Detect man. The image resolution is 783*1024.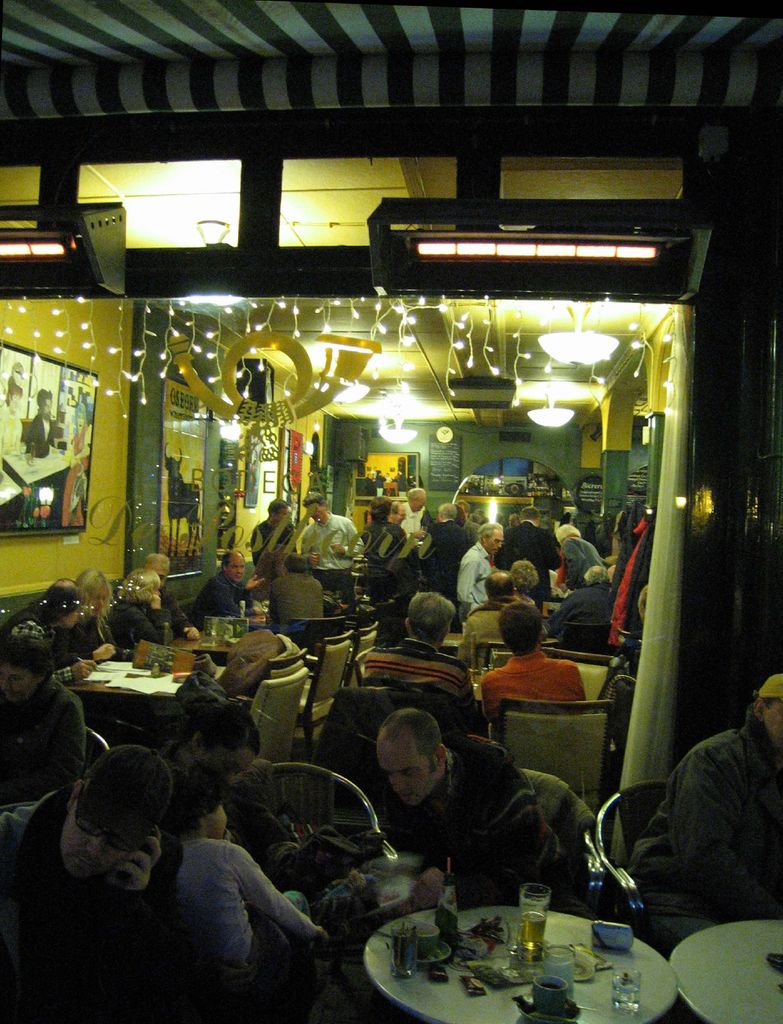
box(624, 675, 782, 956).
